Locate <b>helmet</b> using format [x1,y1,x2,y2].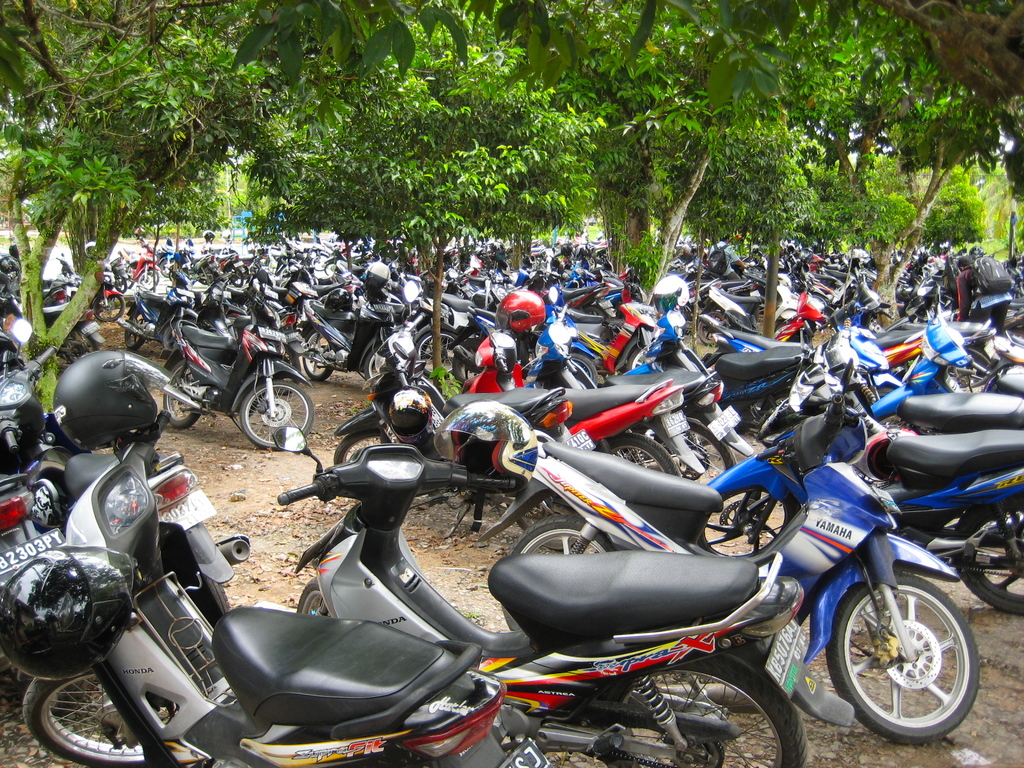
[55,347,183,451].
